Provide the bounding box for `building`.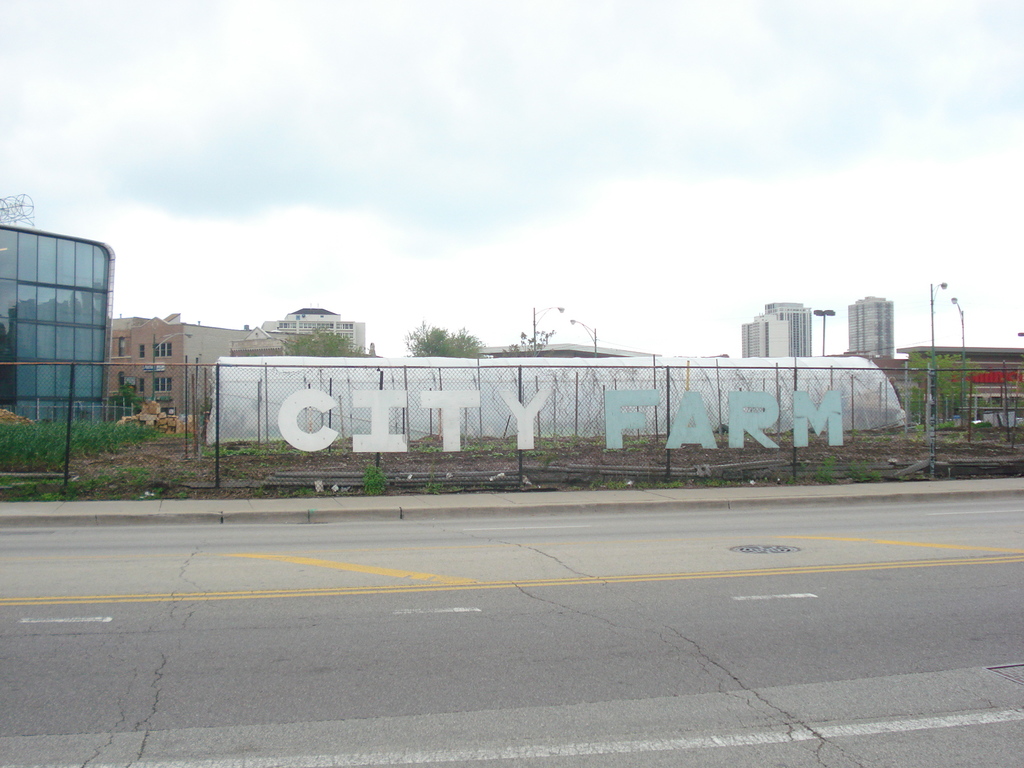
crop(872, 343, 1023, 431).
